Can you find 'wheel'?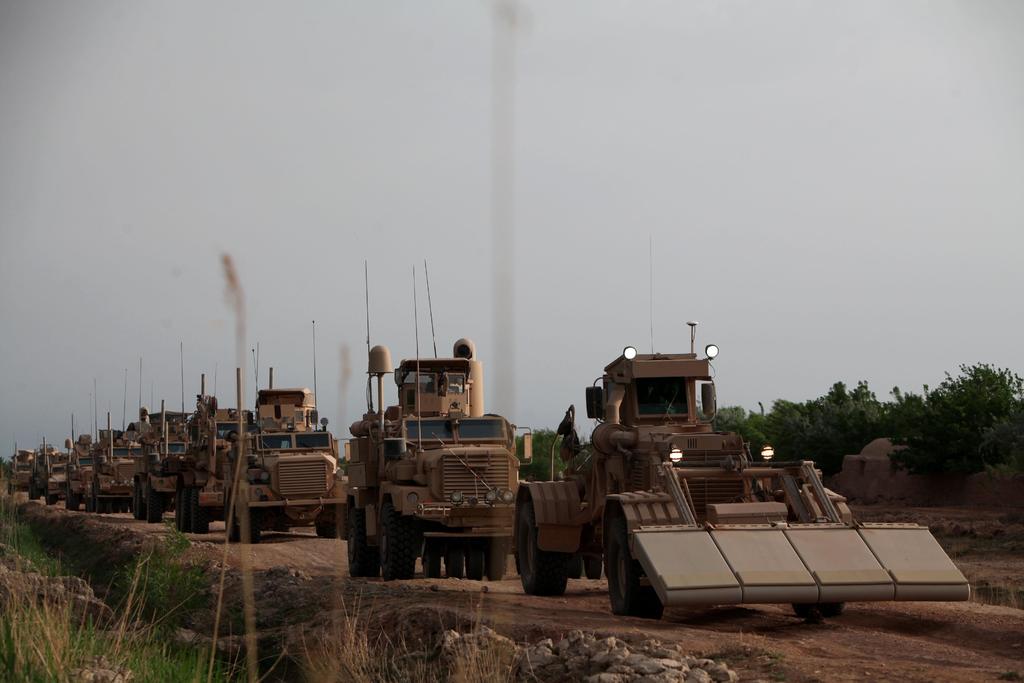
Yes, bounding box: x1=381, y1=501, x2=414, y2=575.
